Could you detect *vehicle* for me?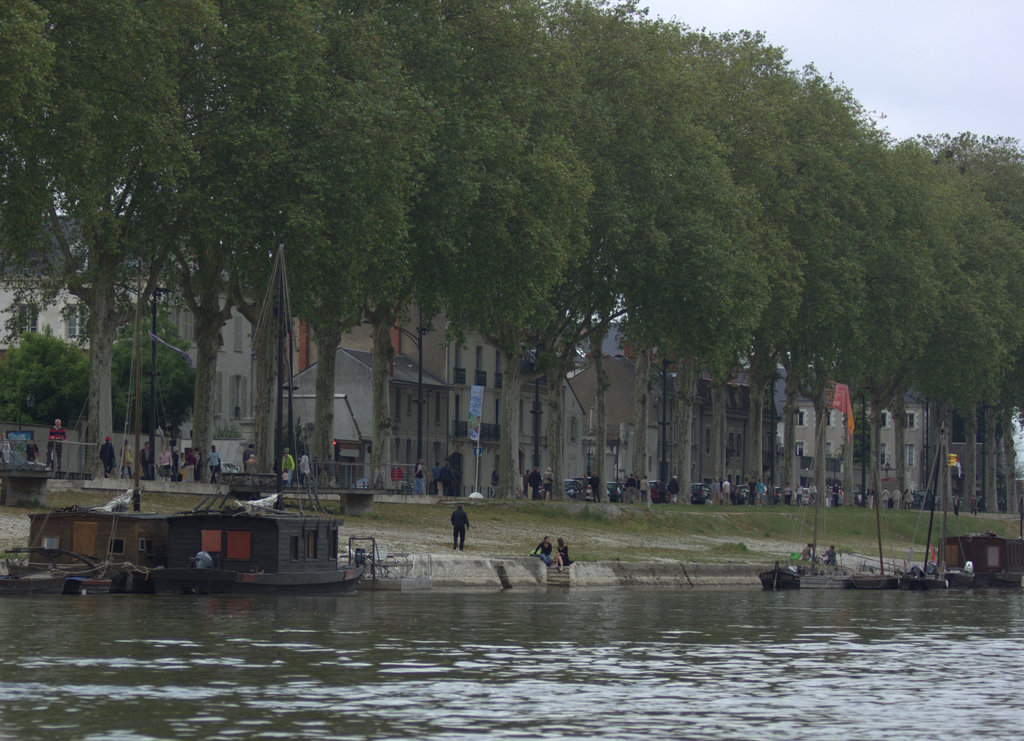
Detection result: bbox(0, 428, 35, 457).
